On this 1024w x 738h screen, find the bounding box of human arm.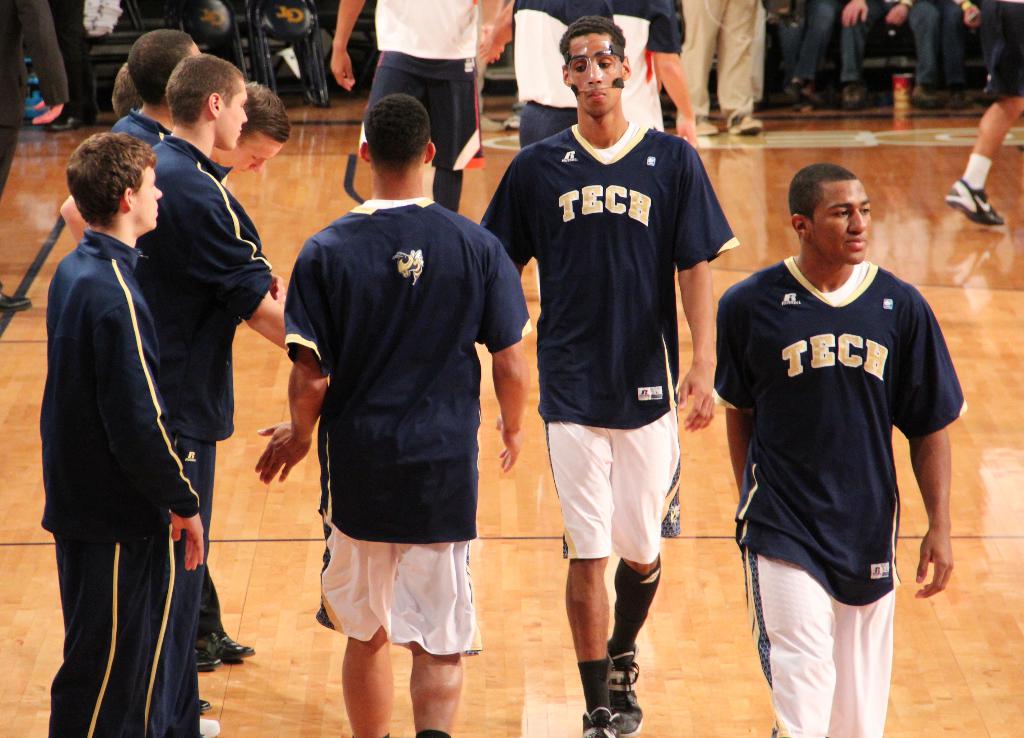
Bounding box: [left=190, top=200, right=286, bottom=349].
